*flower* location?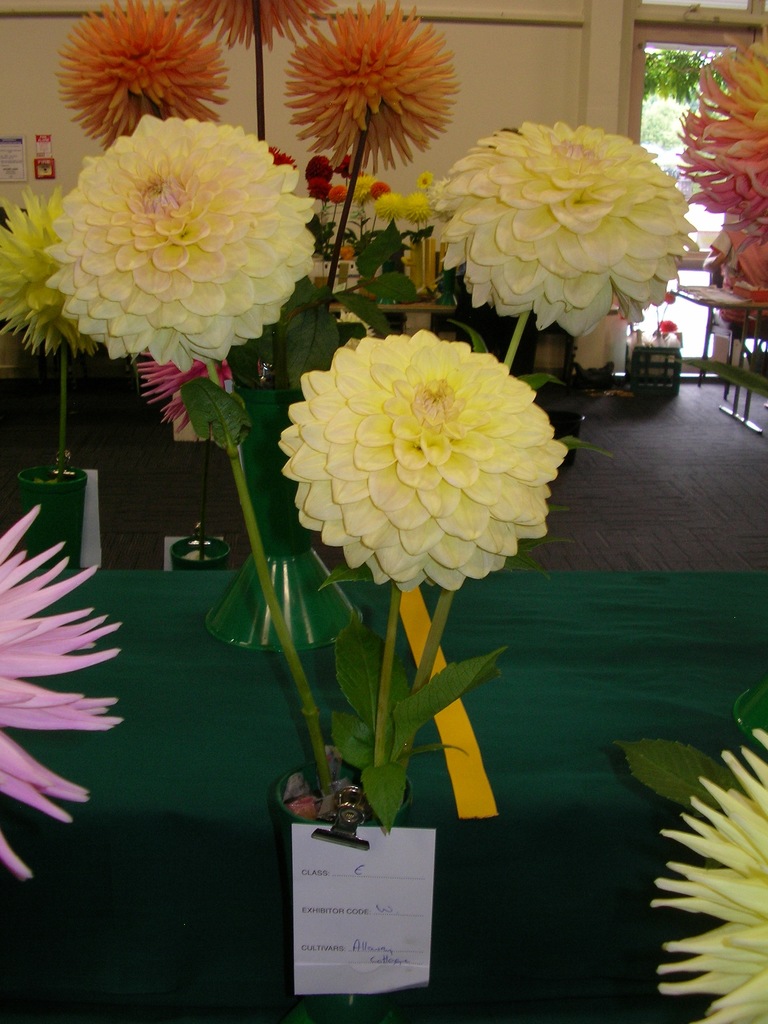
[left=648, top=724, right=767, bottom=1023]
